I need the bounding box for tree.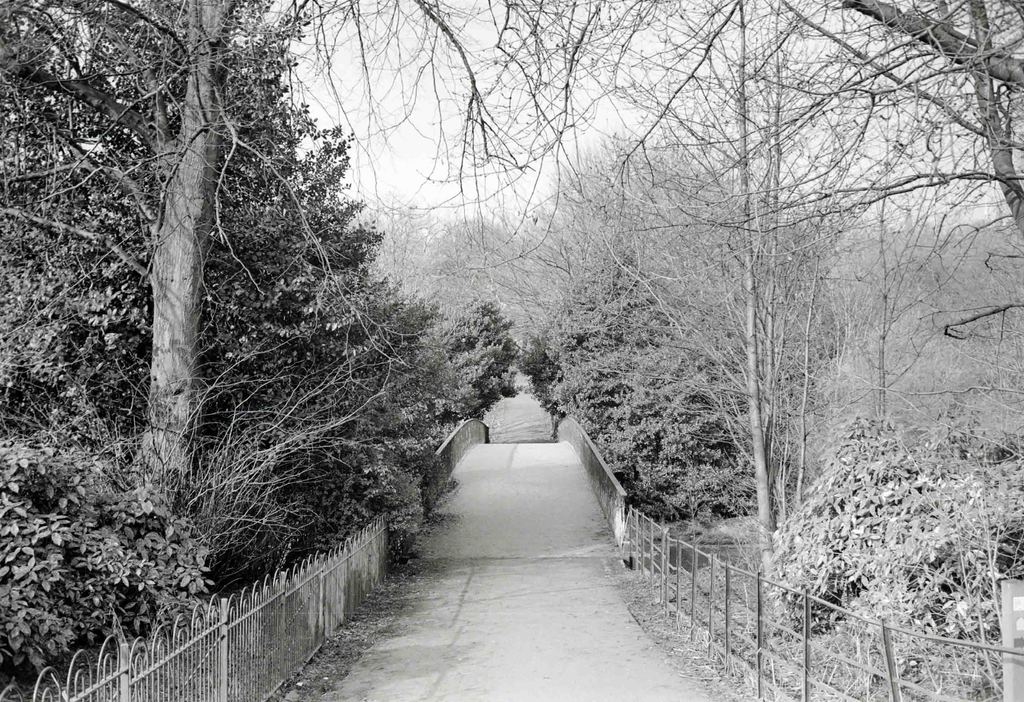
Here it is: x1=600, y1=0, x2=1023, y2=368.
